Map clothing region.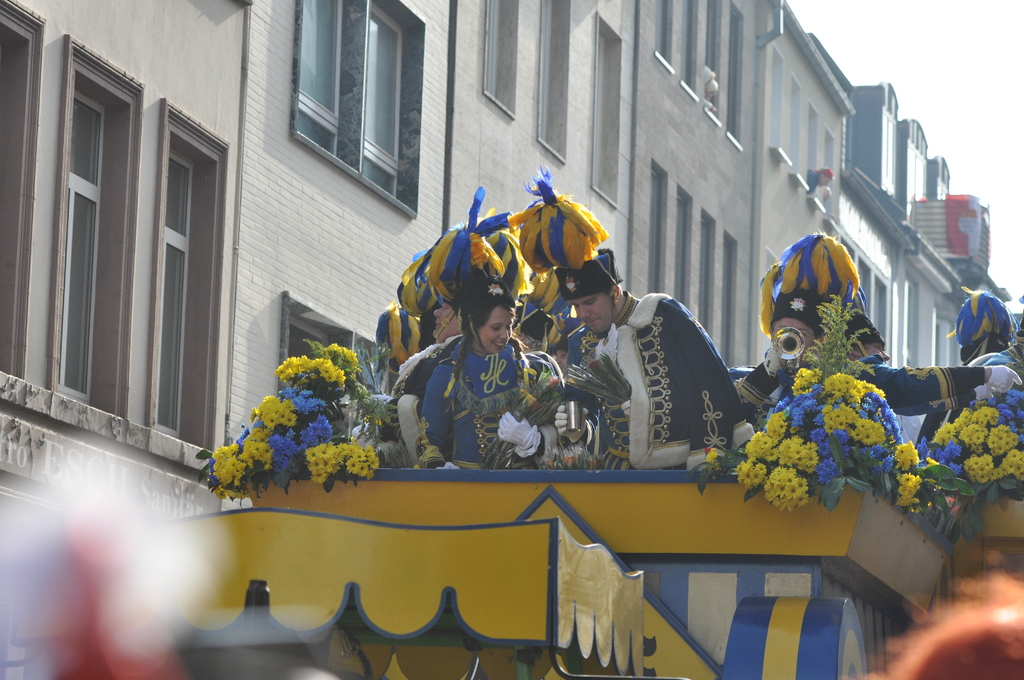
Mapped to <box>734,259,1004,471</box>.
